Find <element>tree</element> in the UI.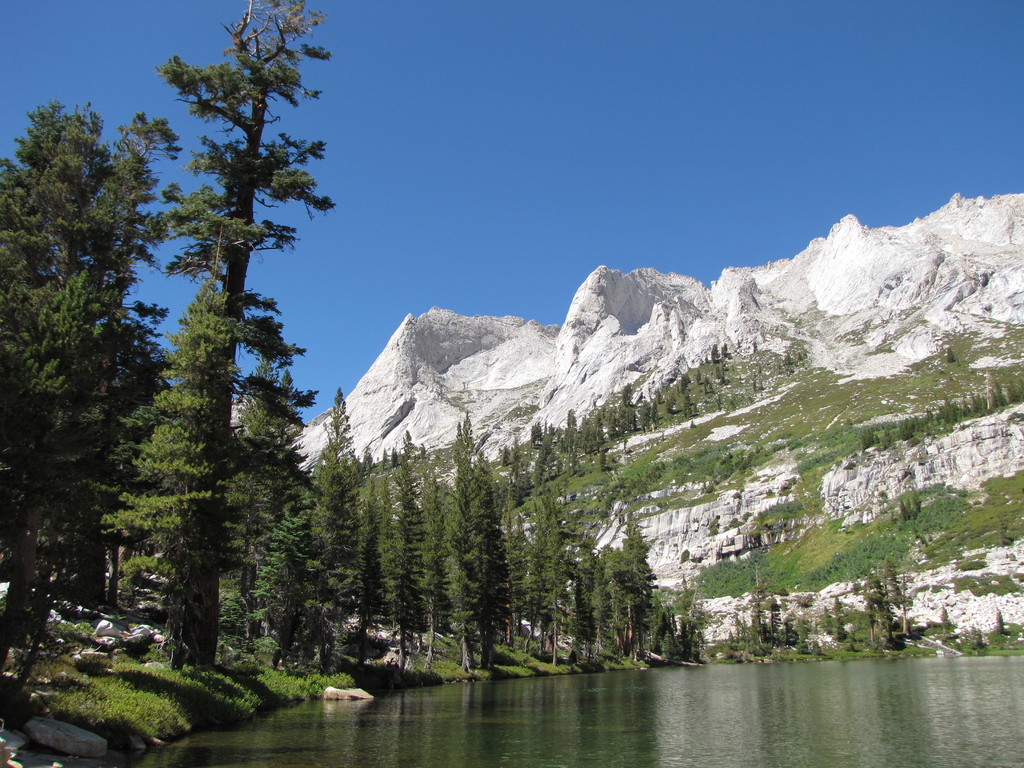
UI element at (left=938, top=603, right=949, bottom=632).
